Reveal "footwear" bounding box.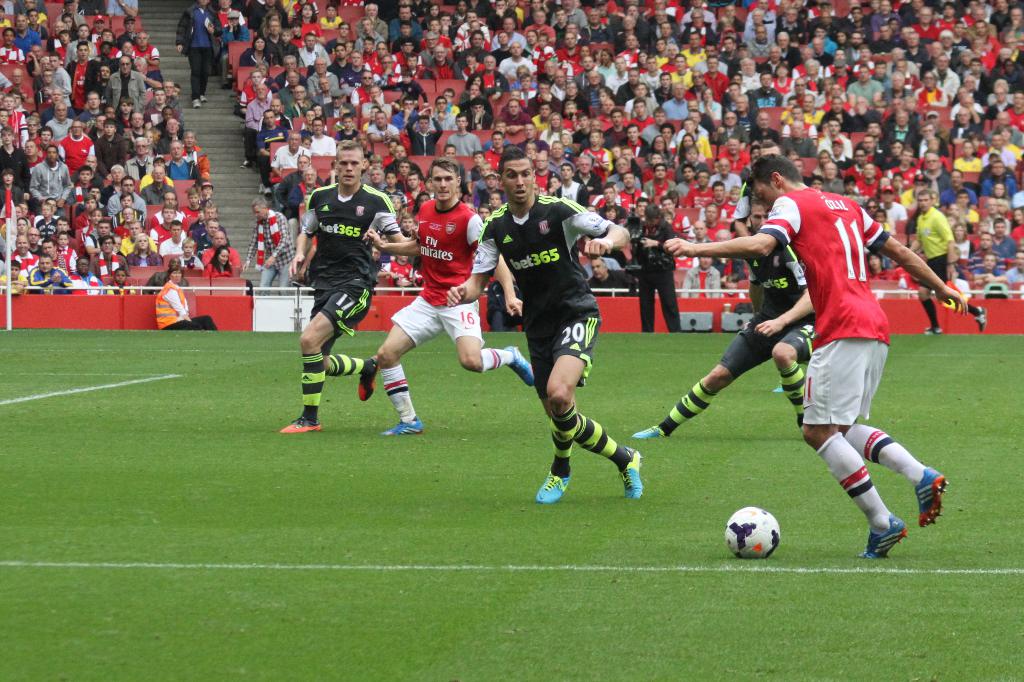
Revealed: (537, 473, 572, 505).
